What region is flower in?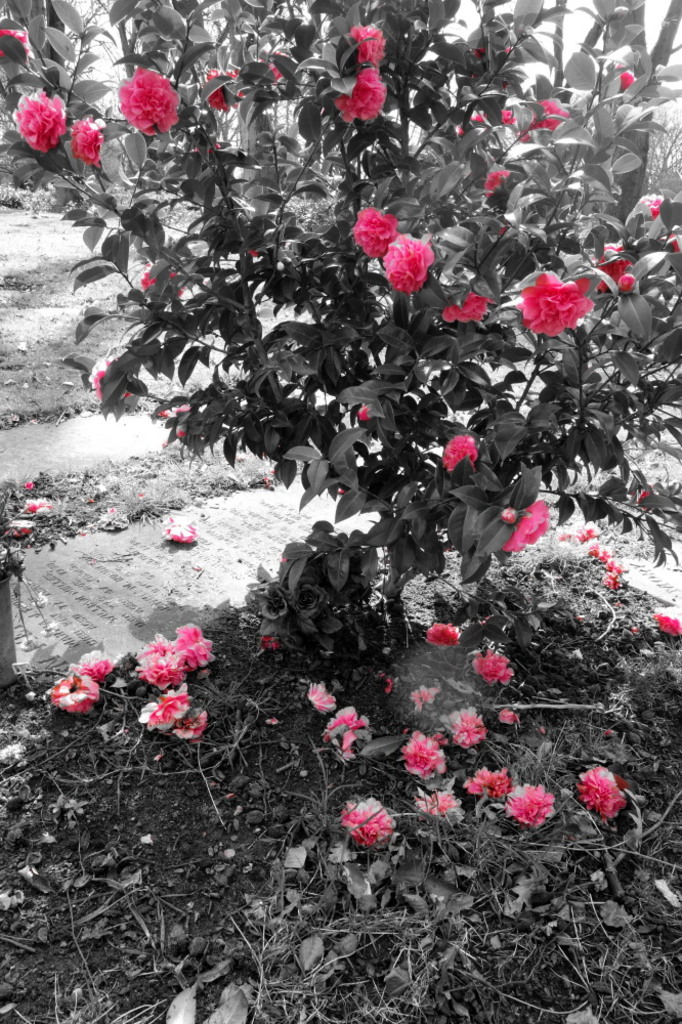
<region>5, 86, 66, 157</region>.
